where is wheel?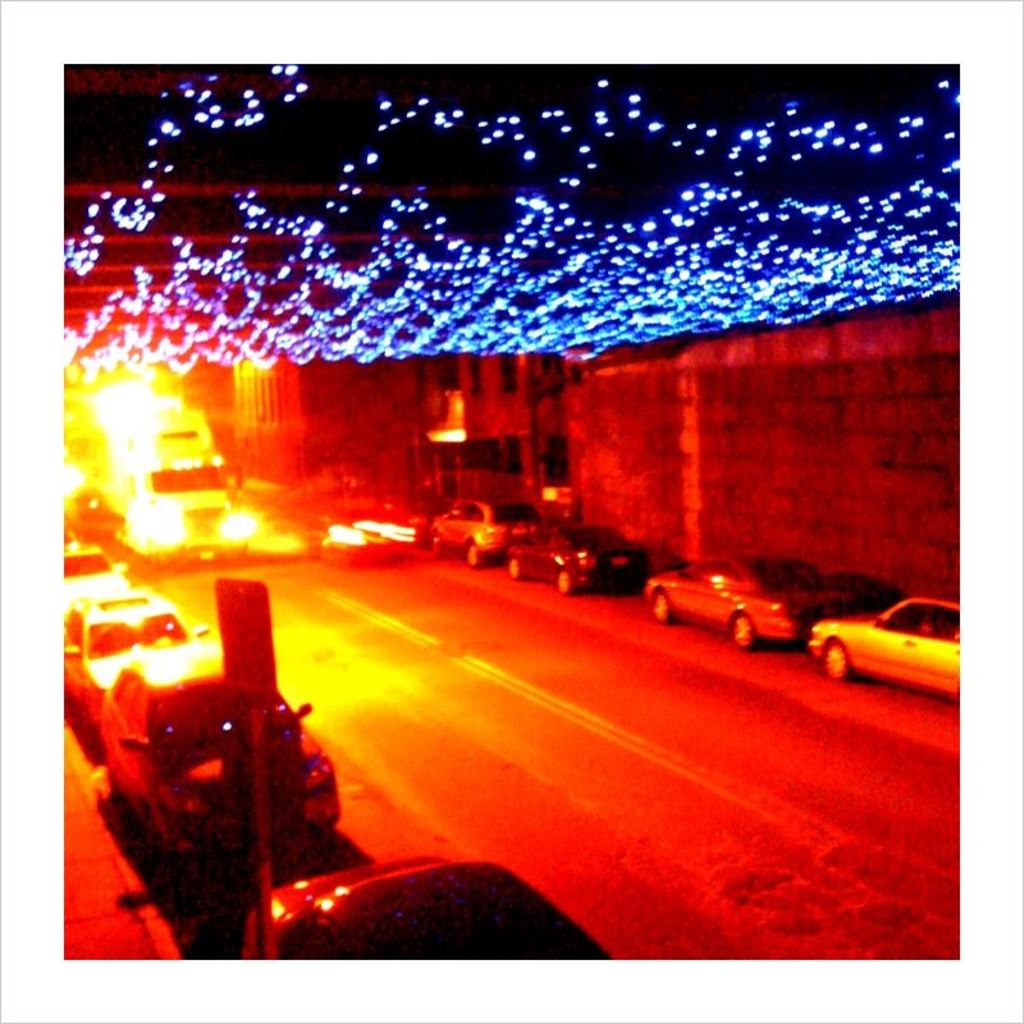
652:594:677:628.
